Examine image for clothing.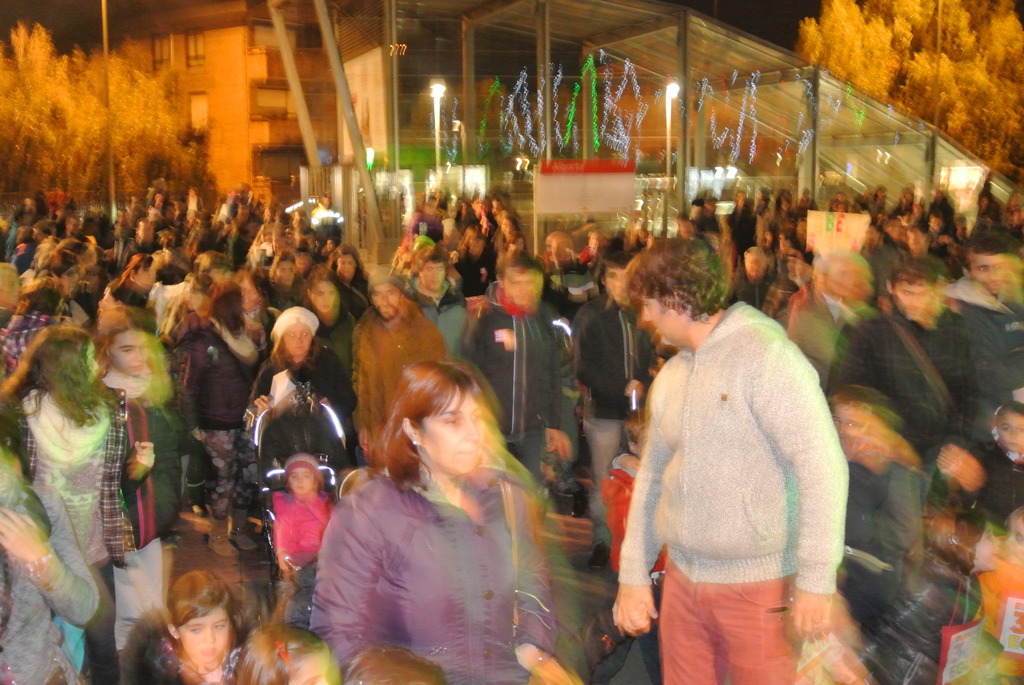
Examination result: 975,429,1023,521.
